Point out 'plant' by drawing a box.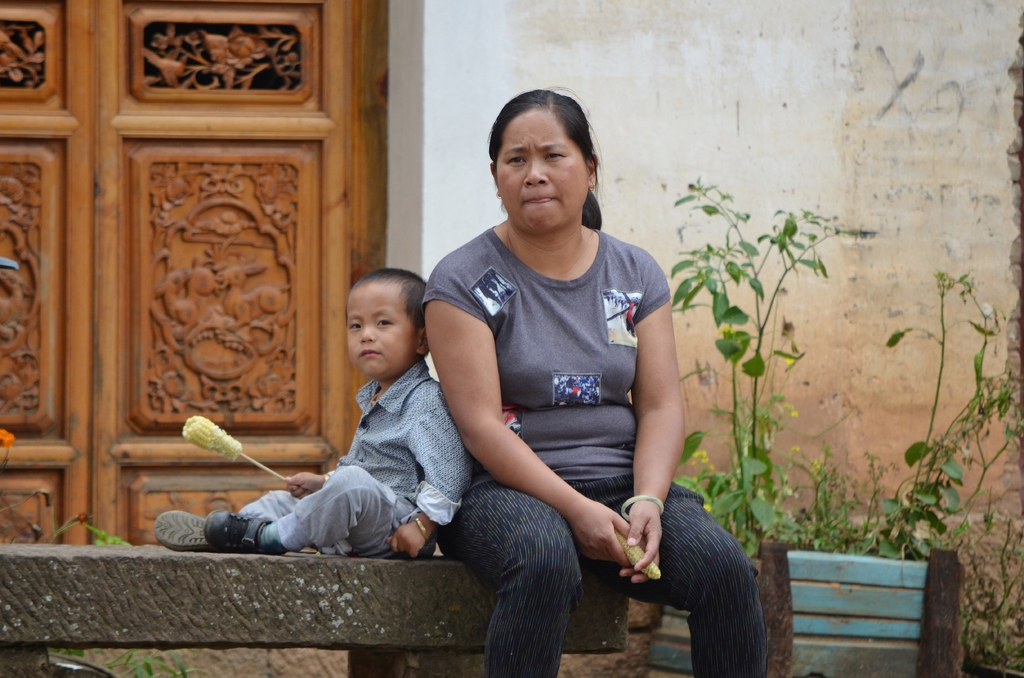
region(955, 506, 1023, 677).
